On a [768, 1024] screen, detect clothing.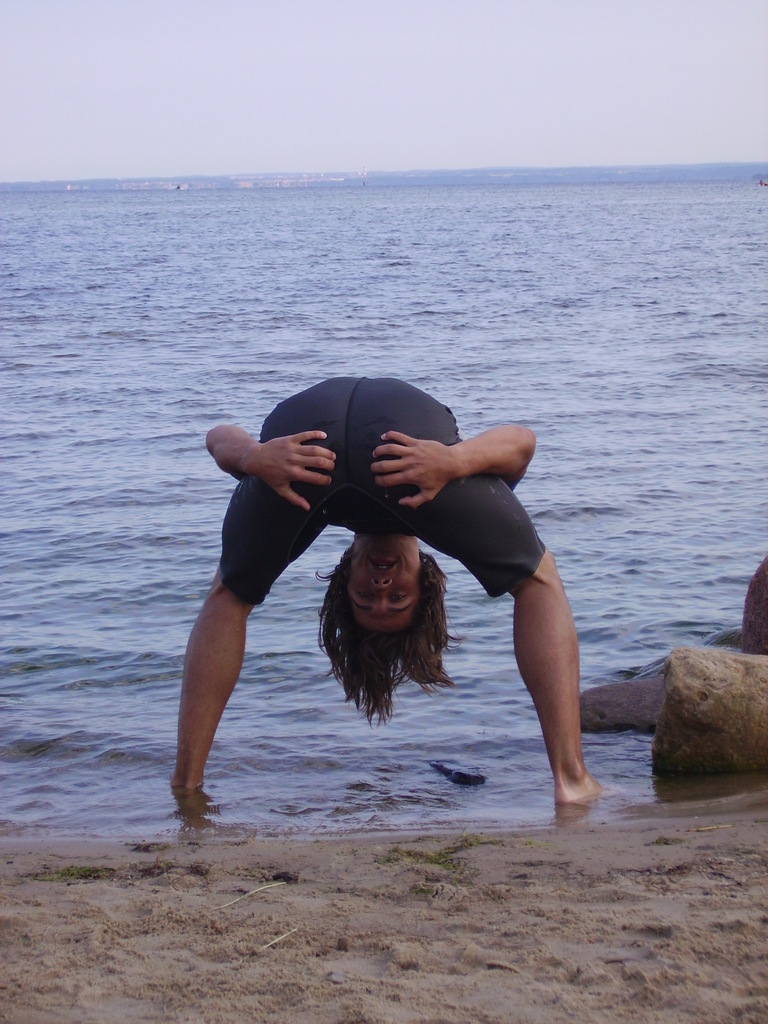
207 366 573 615.
